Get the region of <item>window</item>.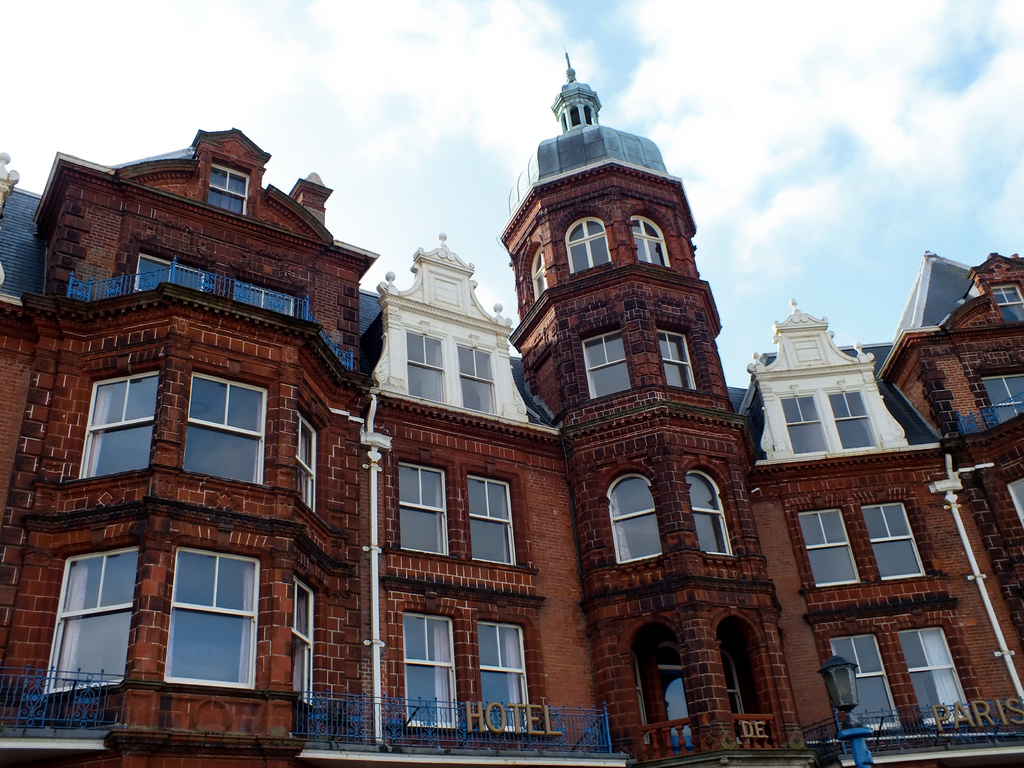
box(182, 369, 268, 487).
